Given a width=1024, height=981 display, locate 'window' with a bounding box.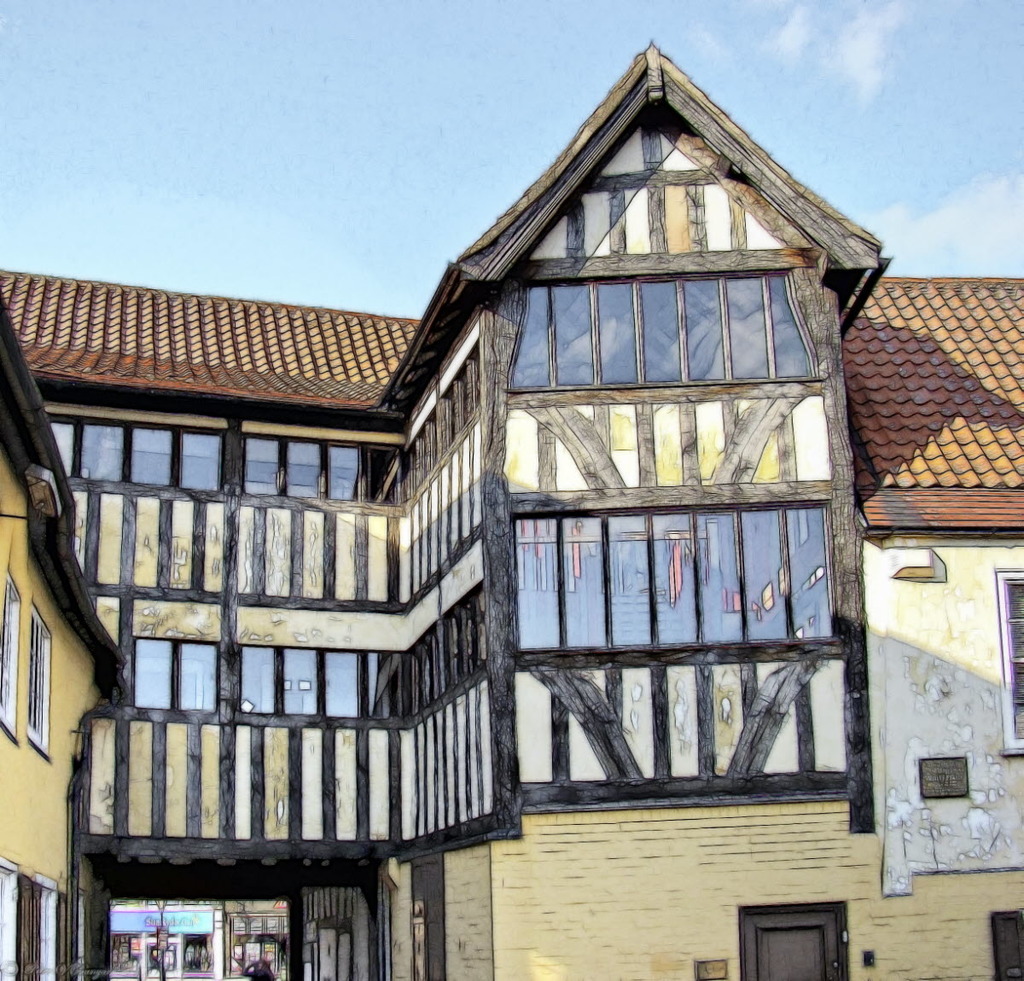
Located: <bbox>491, 92, 842, 781</bbox>.
